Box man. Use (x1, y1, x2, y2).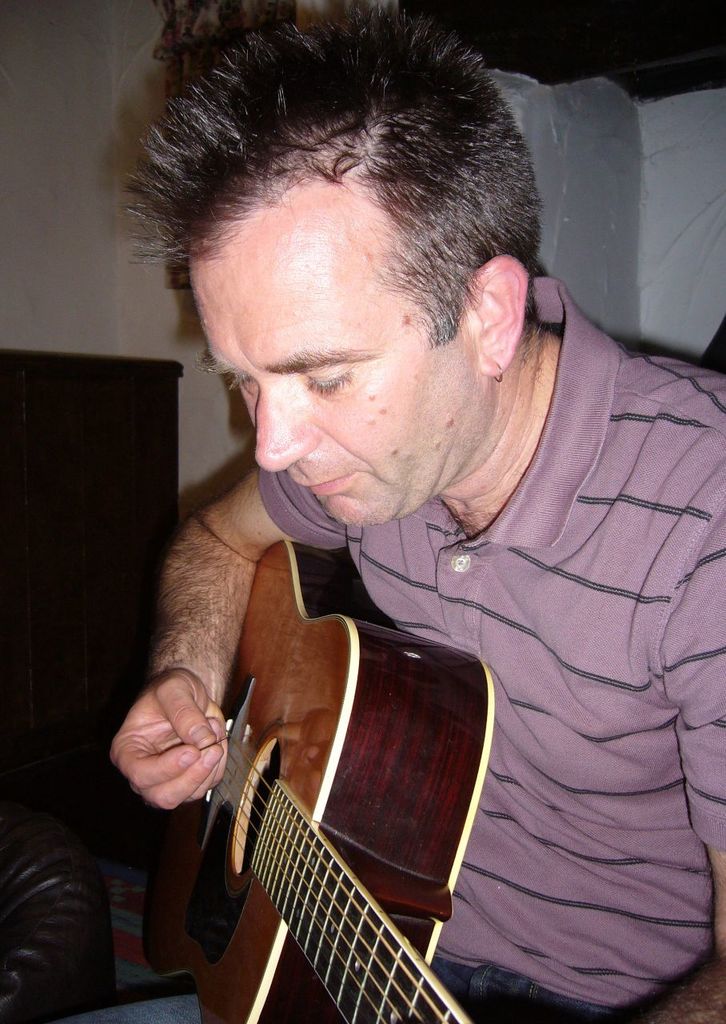
(79, 26, 712, 1023).
